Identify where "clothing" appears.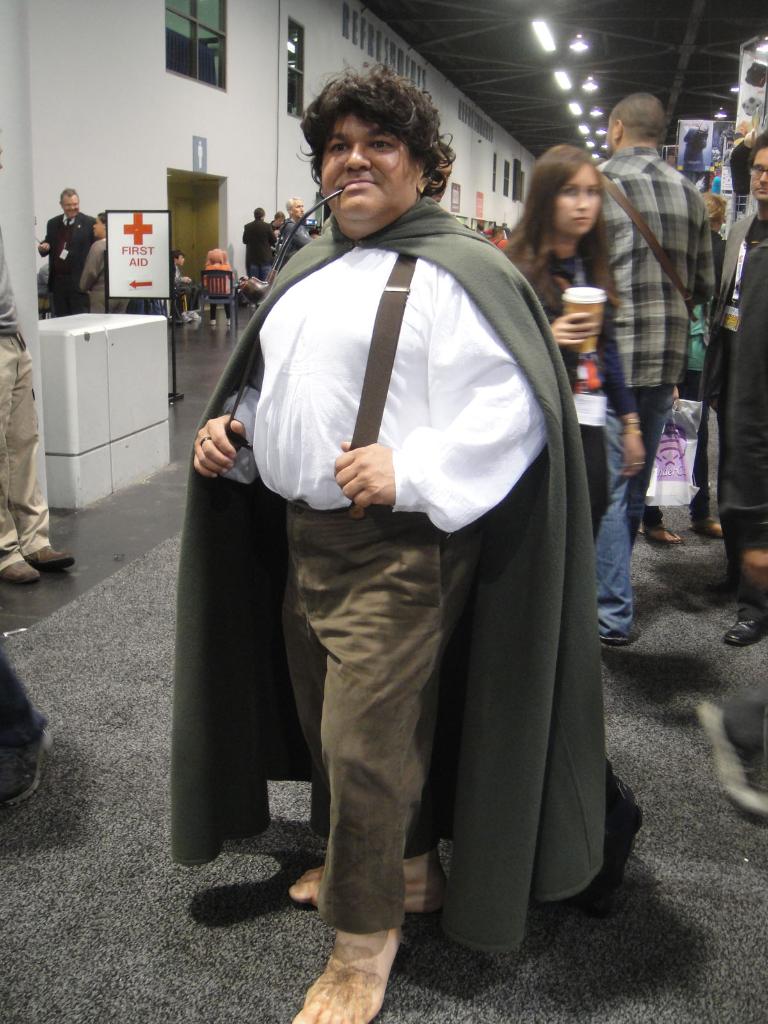
Appears at {"x1": 285, "y1": 211, "x2": 319, "y2": 259}.
